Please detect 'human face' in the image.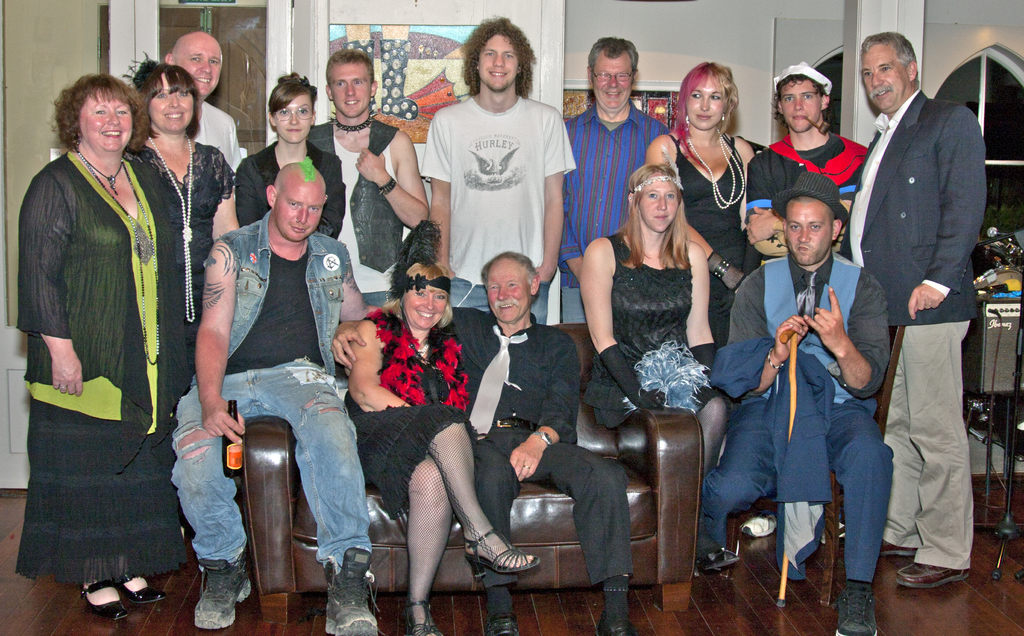
{"x1": 275, "y1": 183, "x2": 325, "y2": 243}.
